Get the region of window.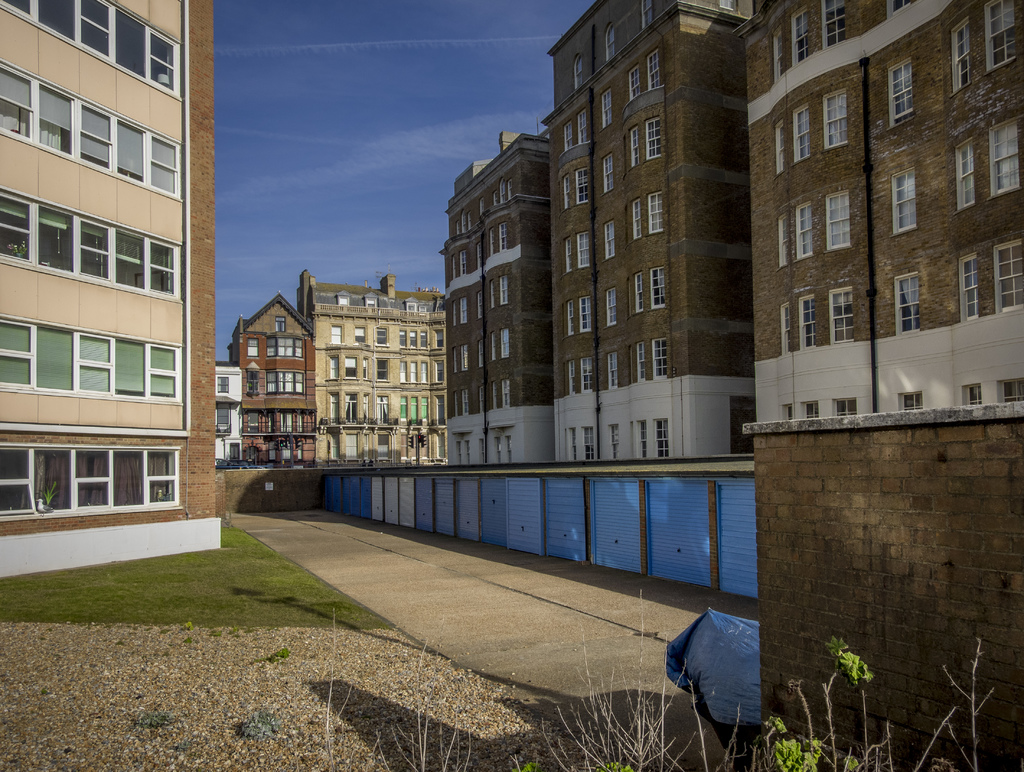
locate(897, 273, 916, 342).
